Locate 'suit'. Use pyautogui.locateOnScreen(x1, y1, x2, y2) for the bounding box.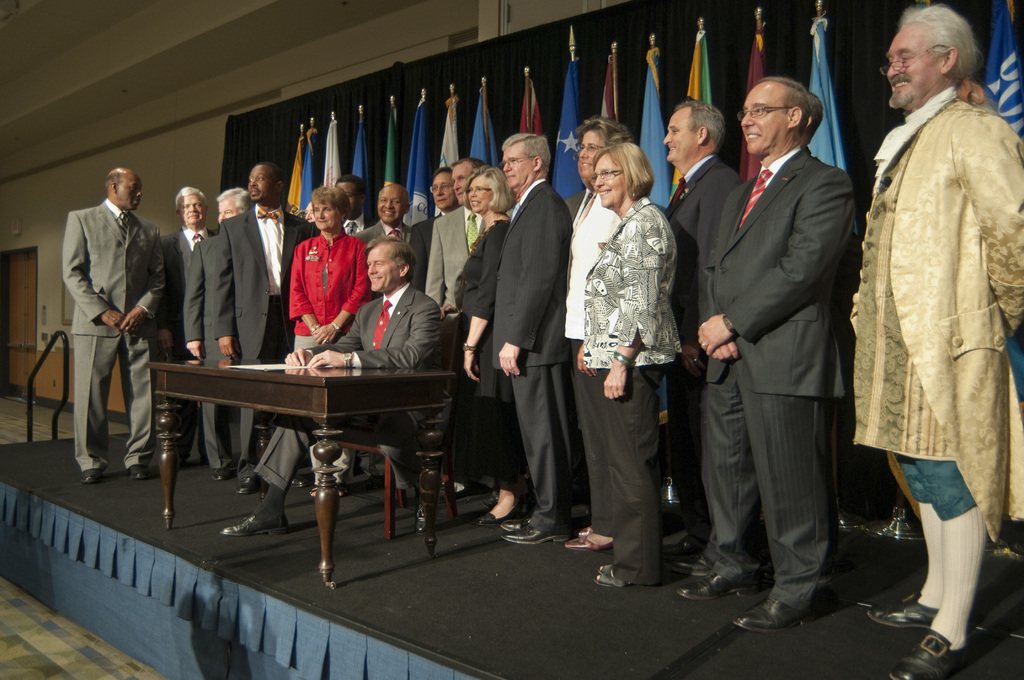
pyautogui.locateOnScreen(408, 211, 447, 295).
